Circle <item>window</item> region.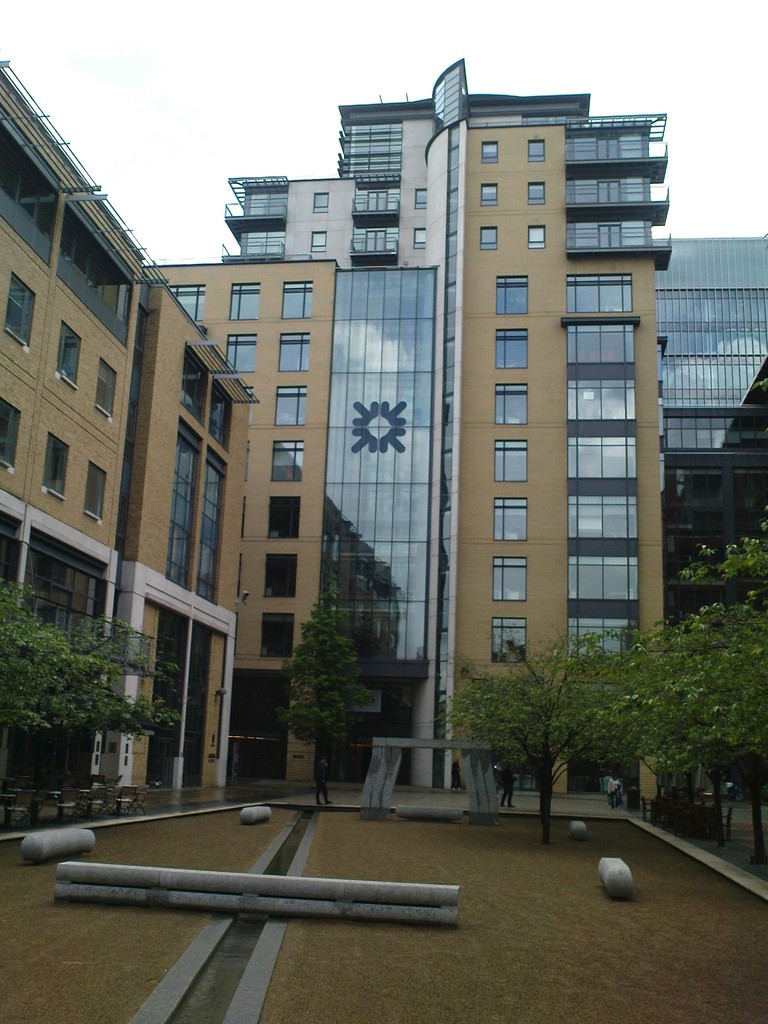
Region: <box>529,180,545,202</box>.
